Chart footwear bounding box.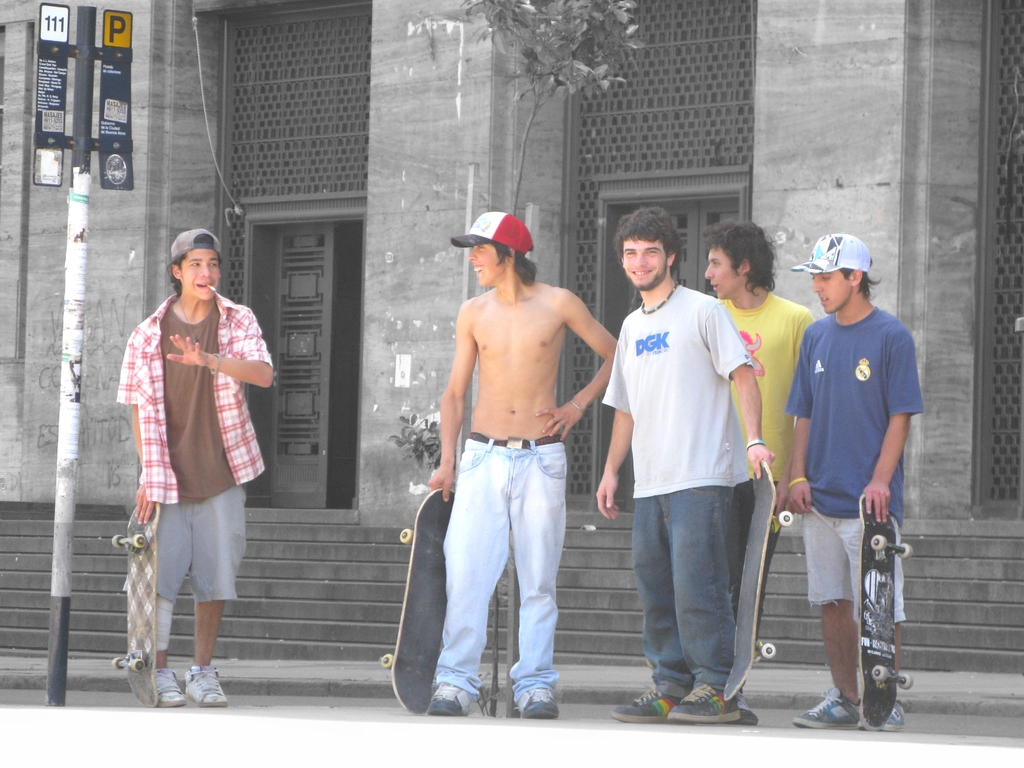
Charted: crop(667, 684, 744, 725).
